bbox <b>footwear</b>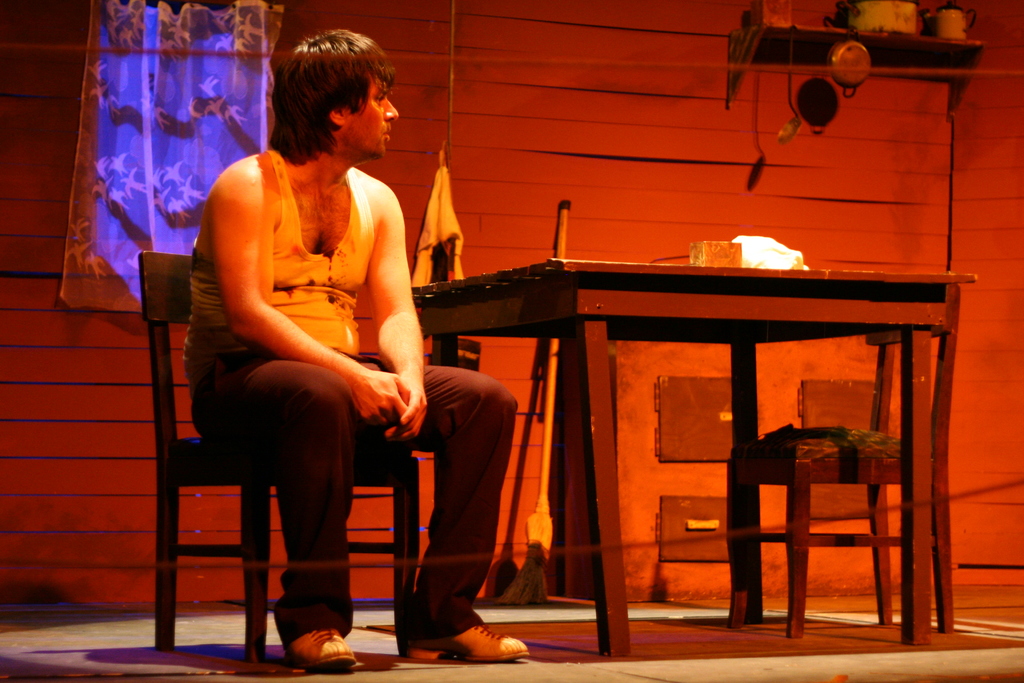
(415, 614, 532, 666)
